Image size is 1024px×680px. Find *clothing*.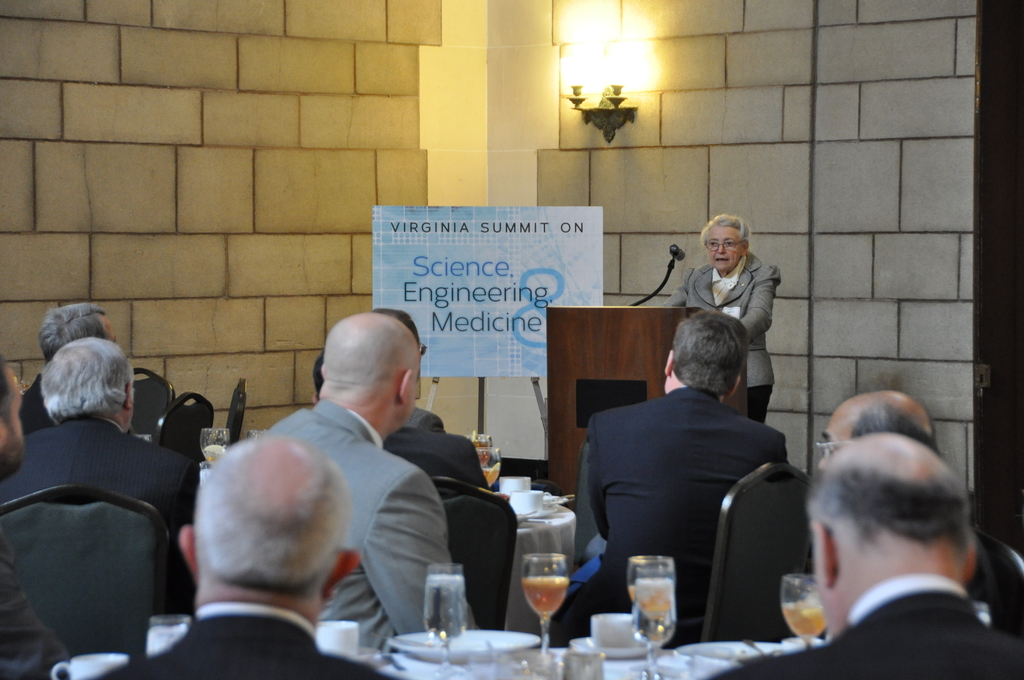
x1=653, y1=247, x2=783, y2=432.
